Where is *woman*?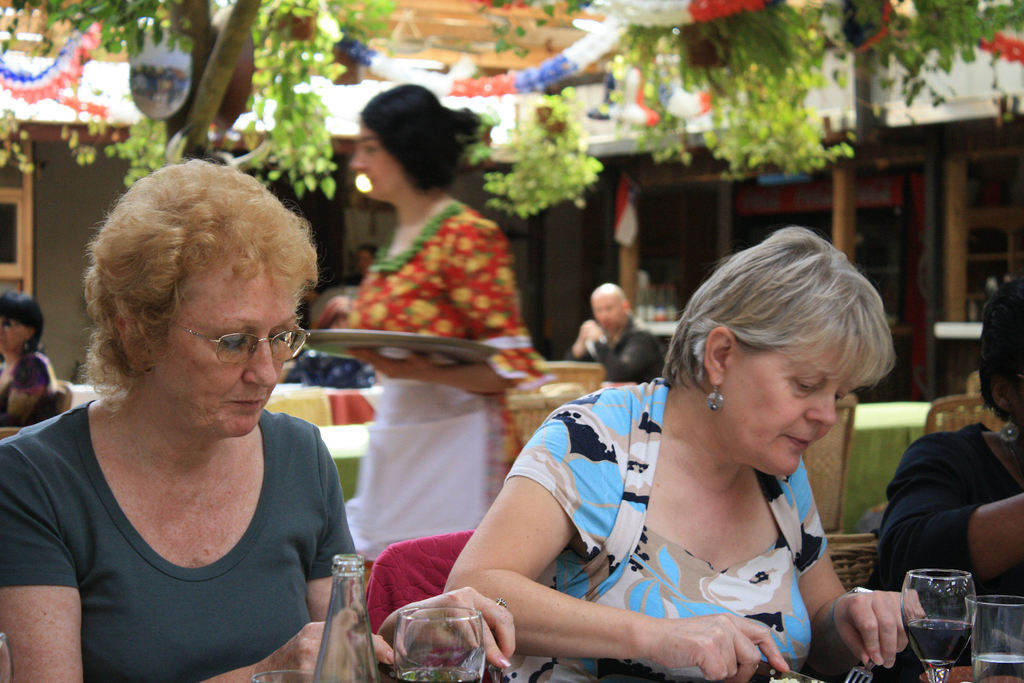
left=285, top=295, right=378, bottom=391.
